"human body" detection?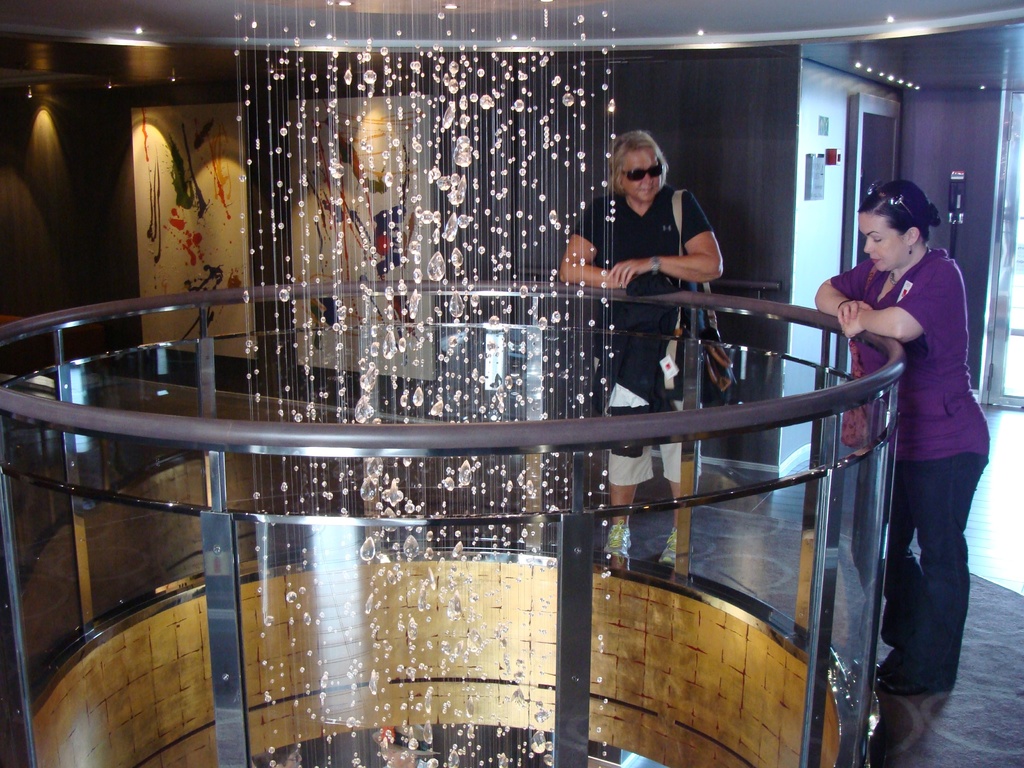
x1=806 y1=154 x2=970 y2=731
